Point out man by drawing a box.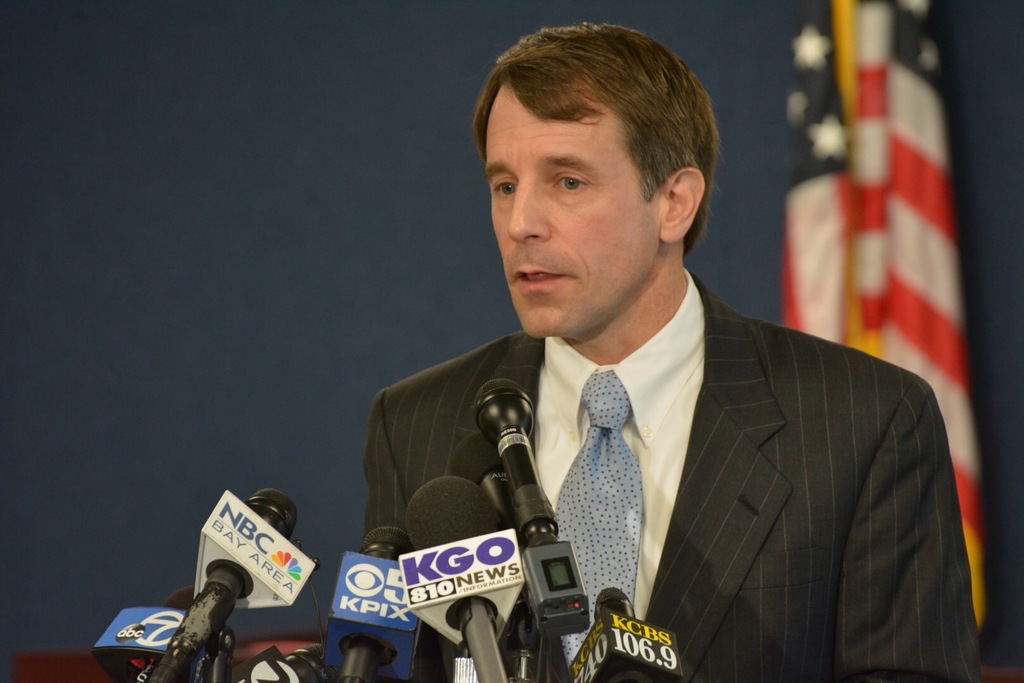
l=316, t=51, r=968, b=679.
